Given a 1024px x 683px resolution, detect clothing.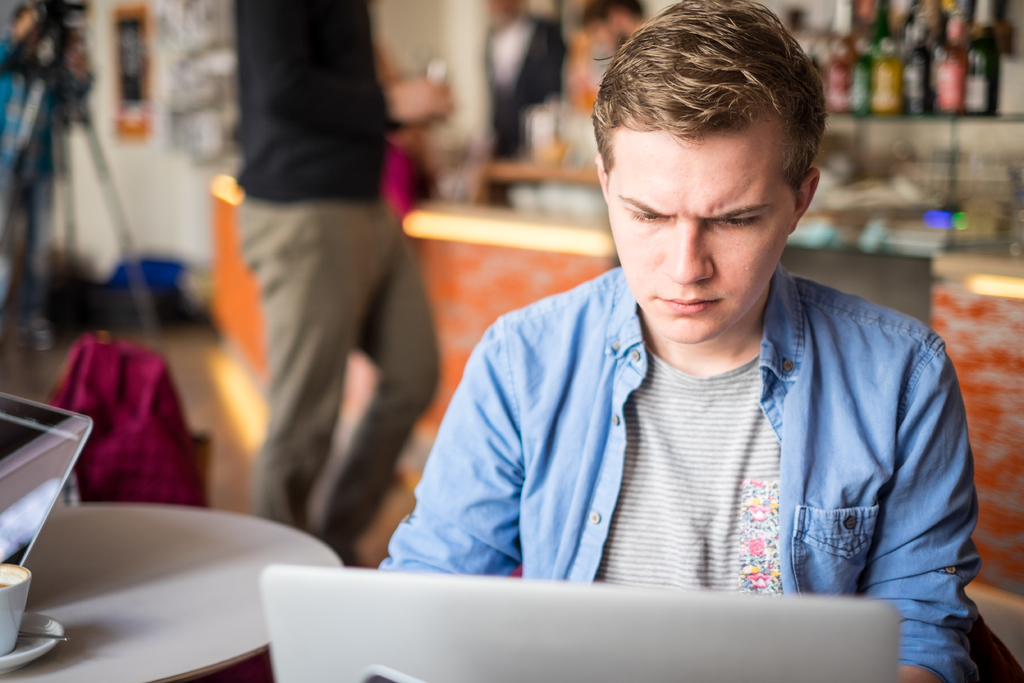
locate(377, 264, 983, 682).
